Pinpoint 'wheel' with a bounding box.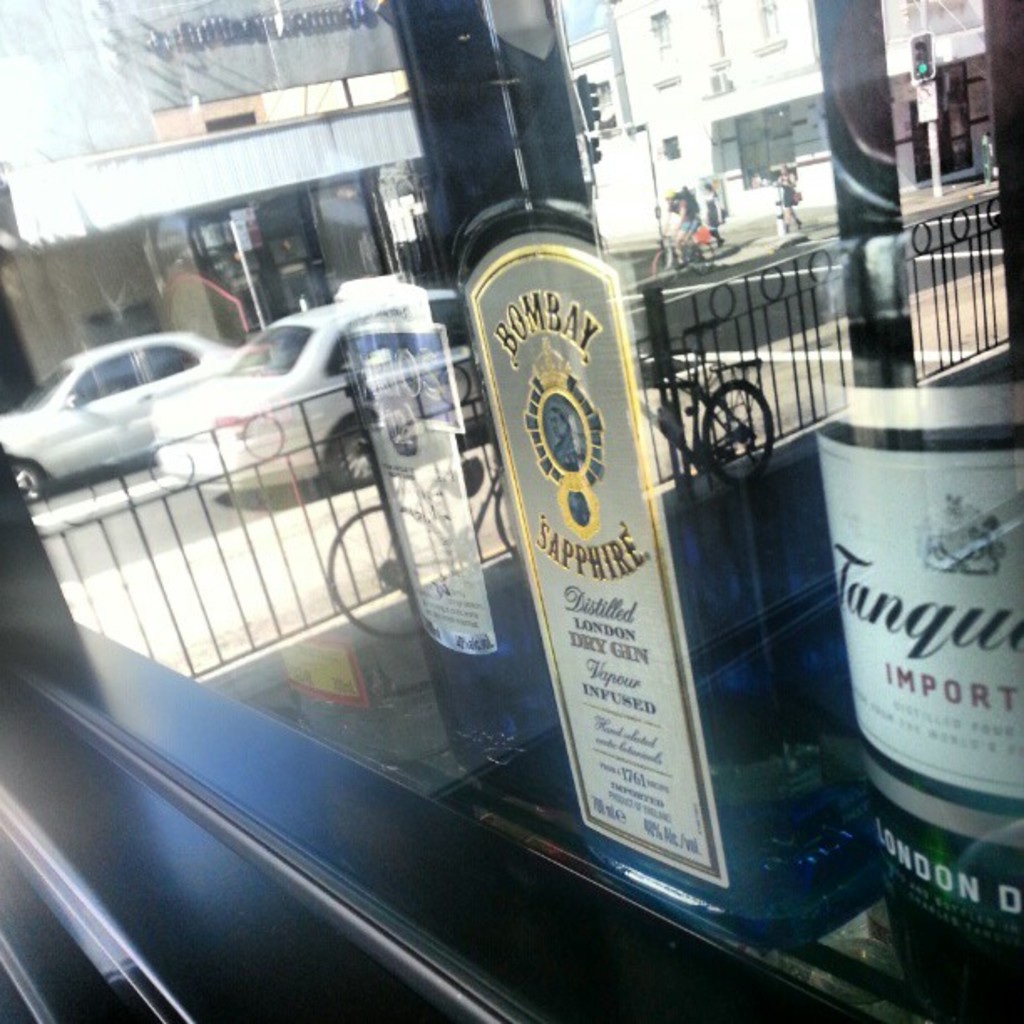
{"x1": 315, "y1": 412, "x2": 375, "y2": 490}.
